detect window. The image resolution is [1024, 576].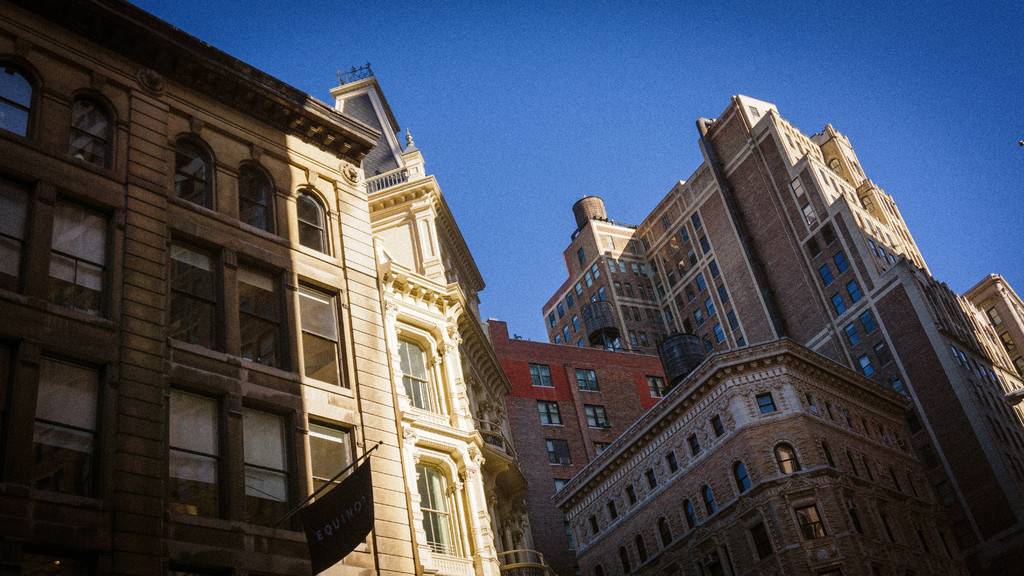
<bbox>631, 307, 641, 322</bbox>.
